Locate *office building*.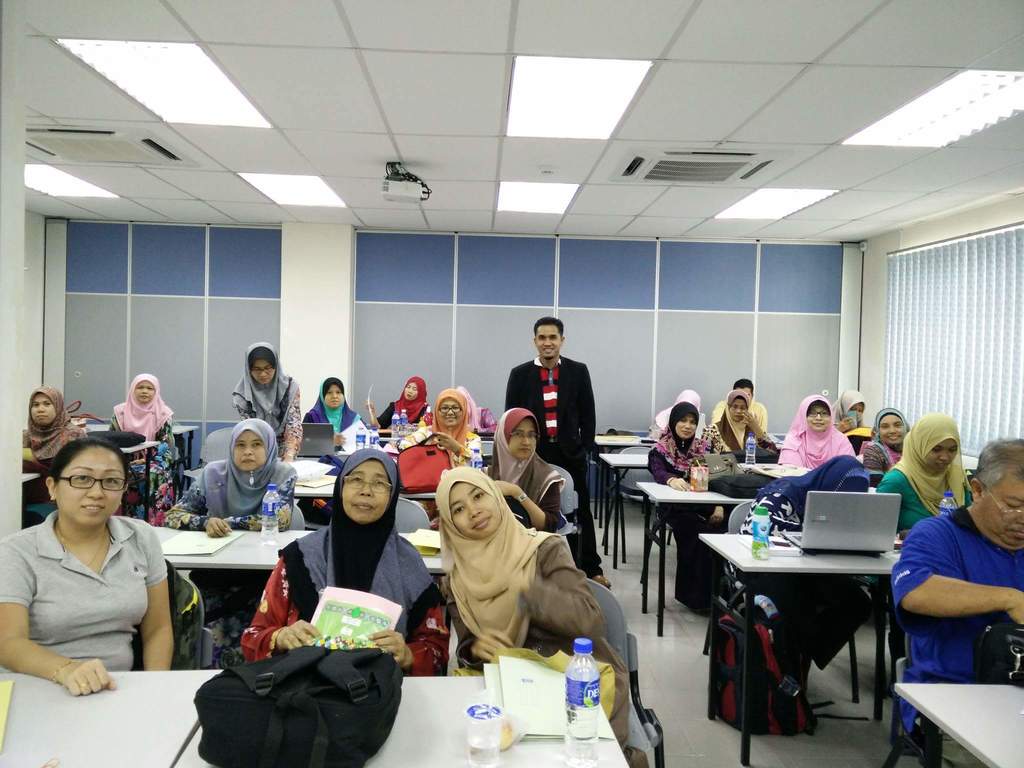
Bounding box: rect(0, 0, 1023, 767).
